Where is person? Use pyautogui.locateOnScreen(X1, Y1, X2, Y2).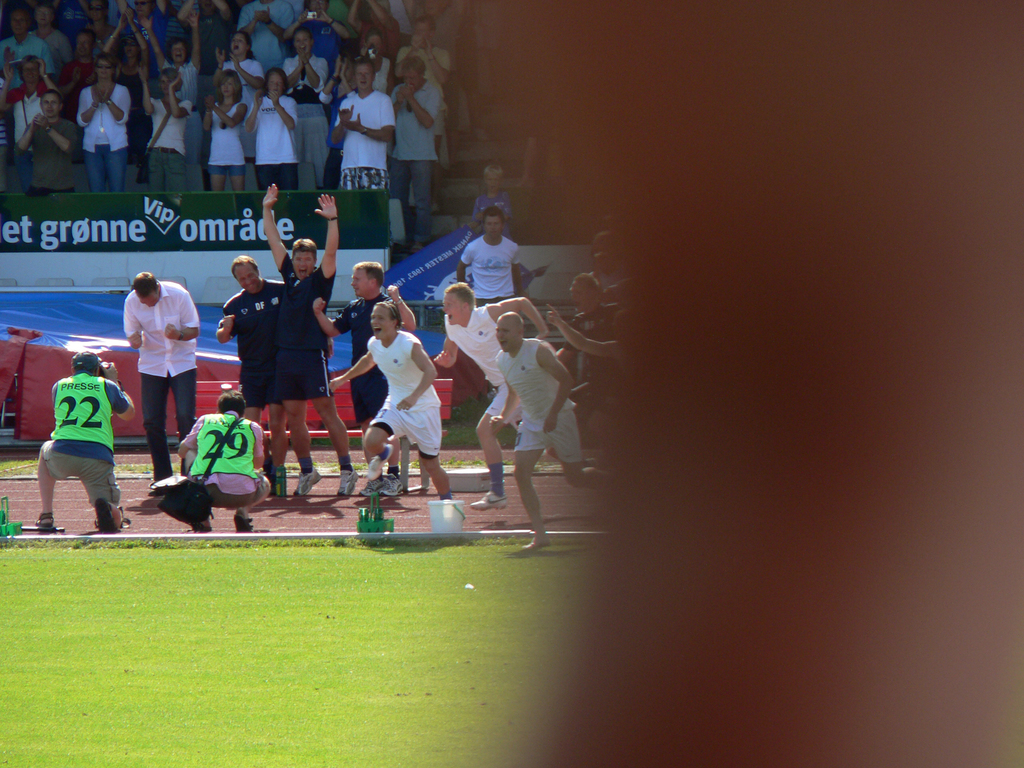
pyautogui.locateOnScreen(250, 187, 348, 494).
